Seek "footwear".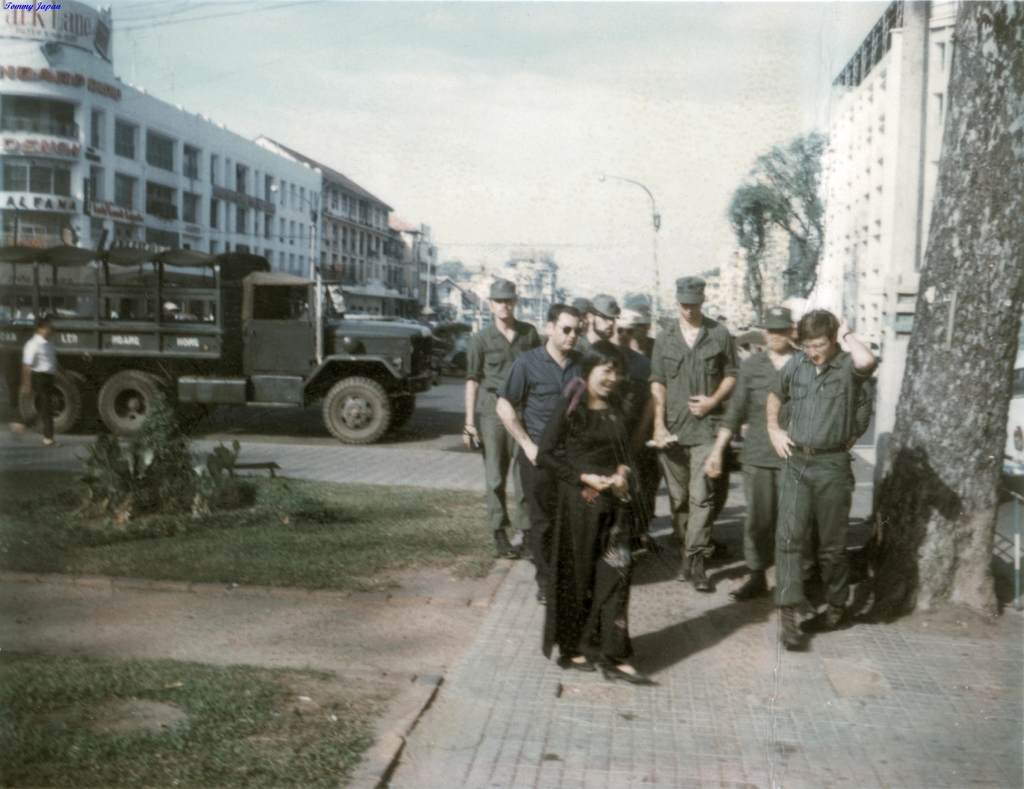
bbox(534, 589, 547, 603).
